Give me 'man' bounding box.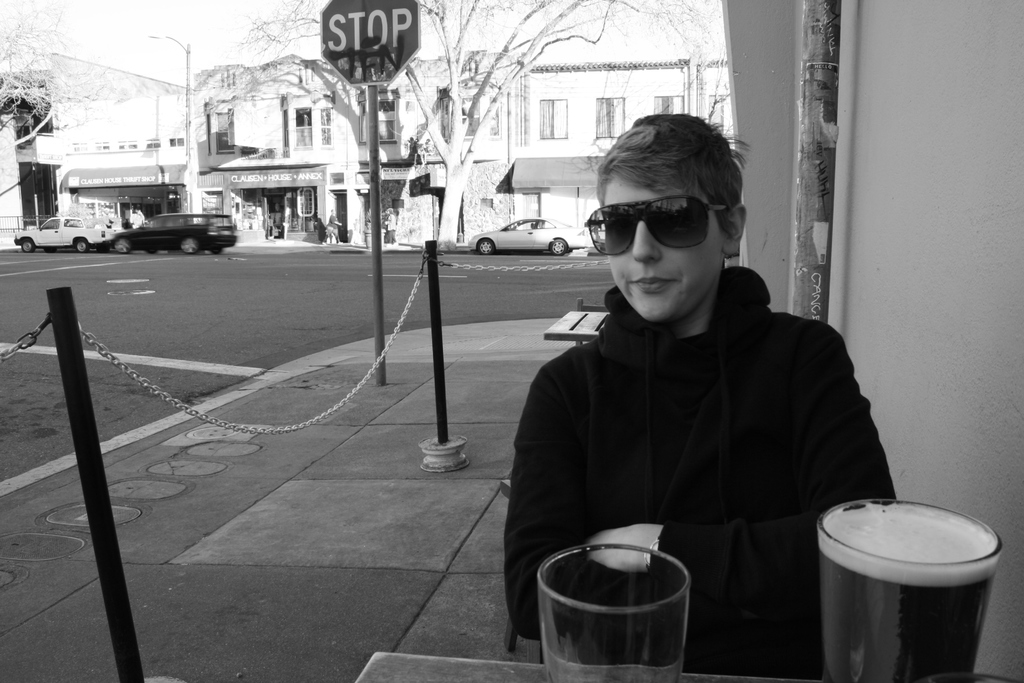
<bbox>492, 109, 911, 682</bbox>.
